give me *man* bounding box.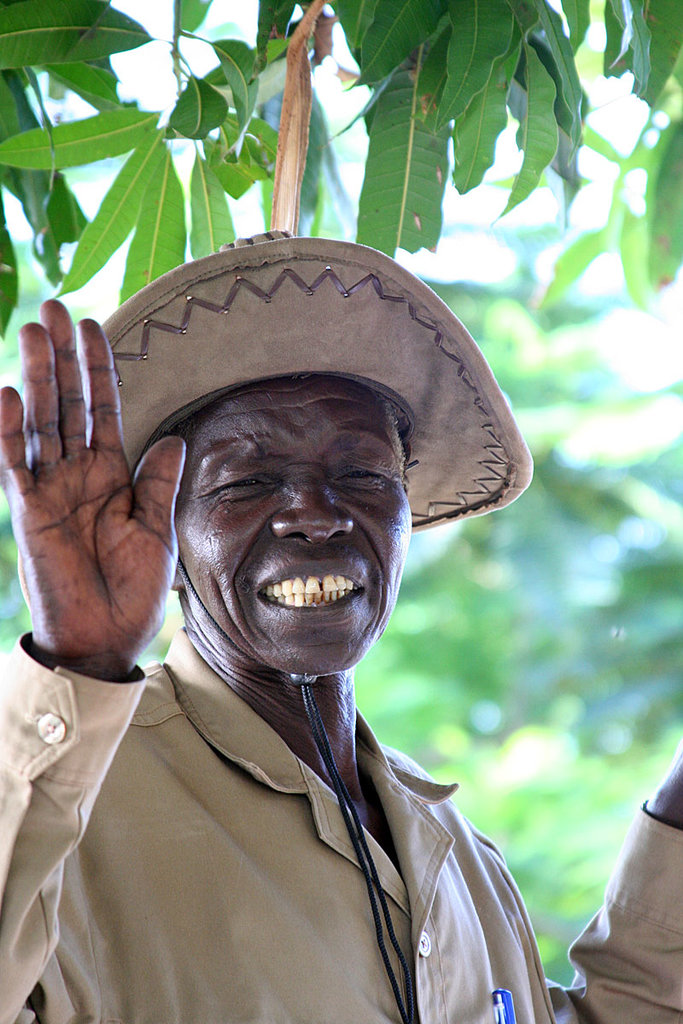
<bbox>0, 235, 577, 1023</bbox>.
